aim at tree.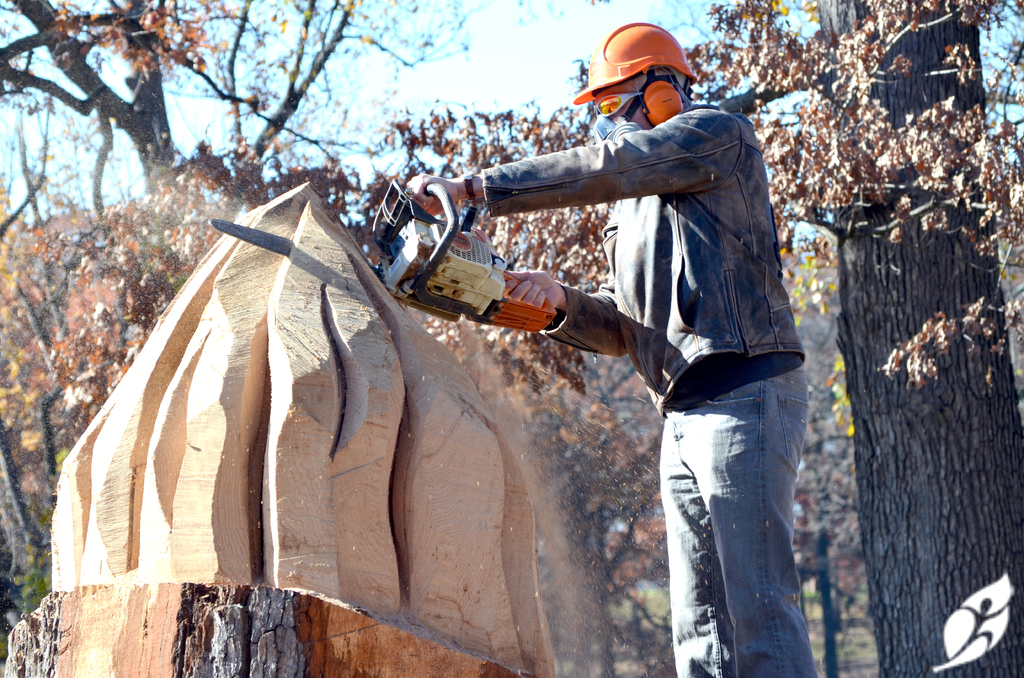
Aimed at <bbox>0, 0, 477, 197</bbox>.
